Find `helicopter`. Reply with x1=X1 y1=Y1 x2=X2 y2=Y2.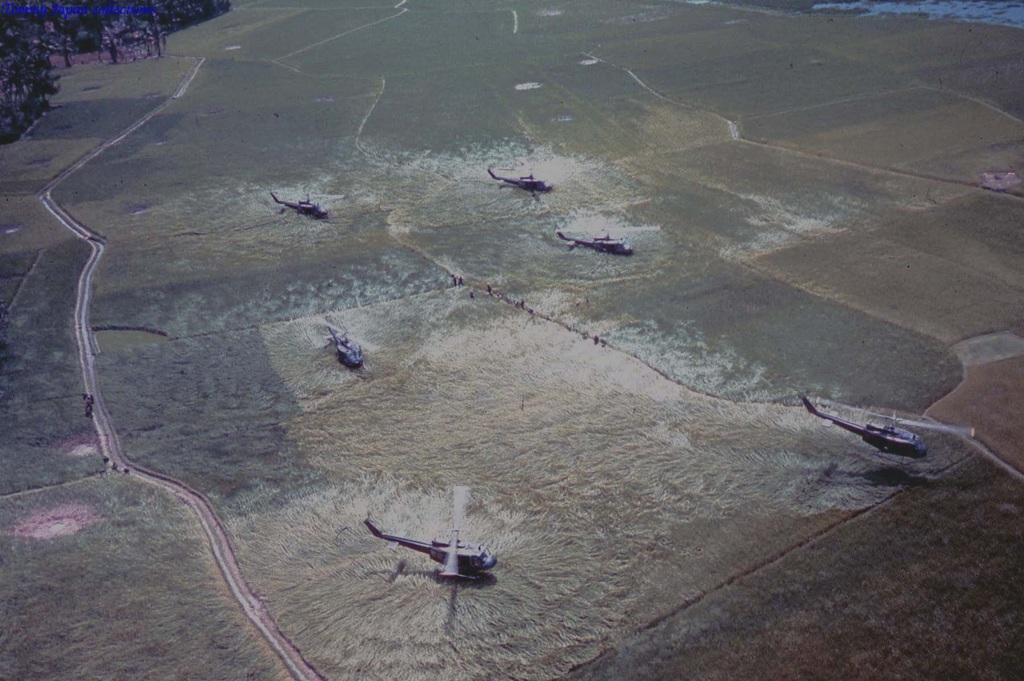
x1=794 y1=395 x2=974 y2=466.
